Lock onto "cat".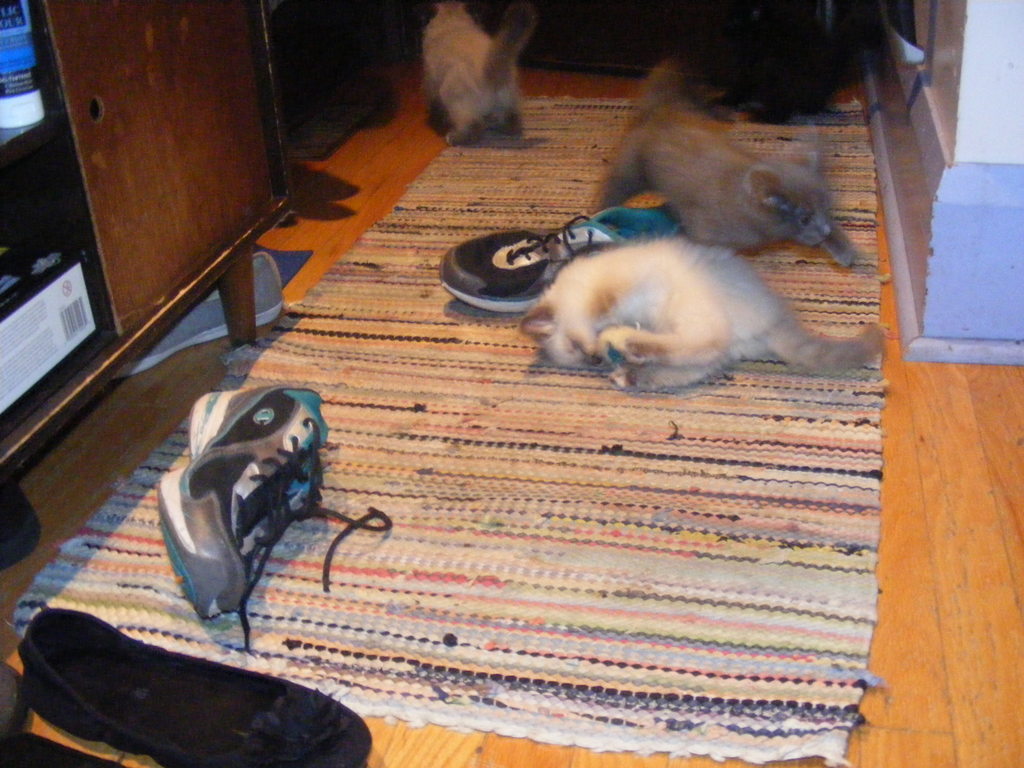
Locked: <region>418, 3, 543, 155</region>.
